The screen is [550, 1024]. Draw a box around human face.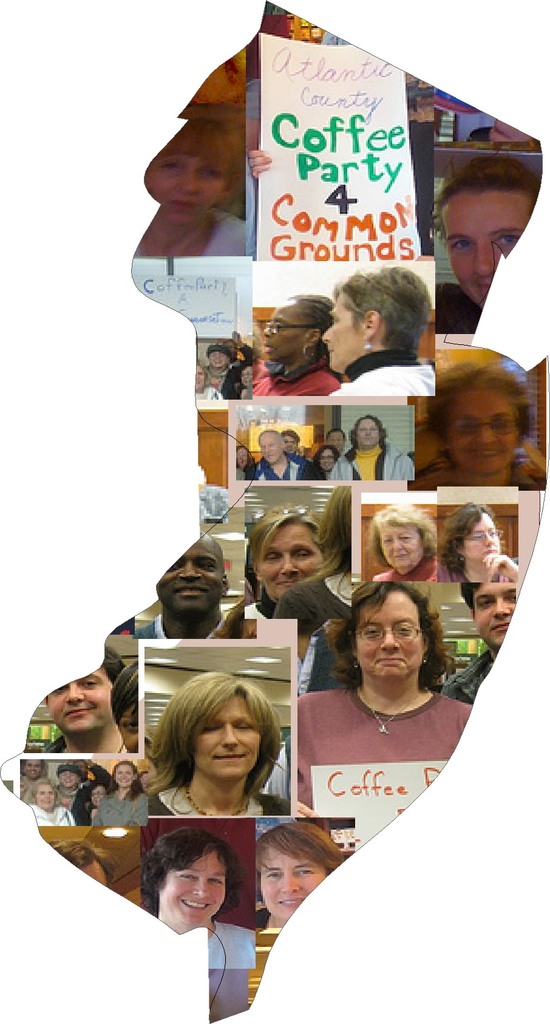
255 527 323 604.
